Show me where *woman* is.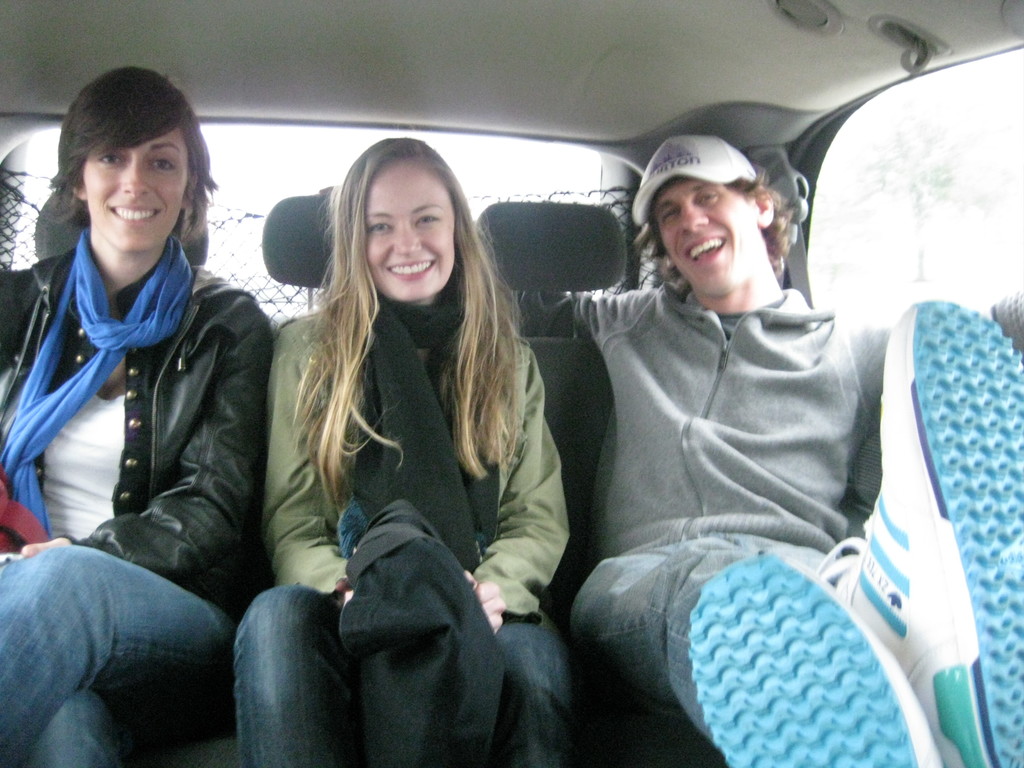
*woman* is at Rect(0, 61, 276, 767).
